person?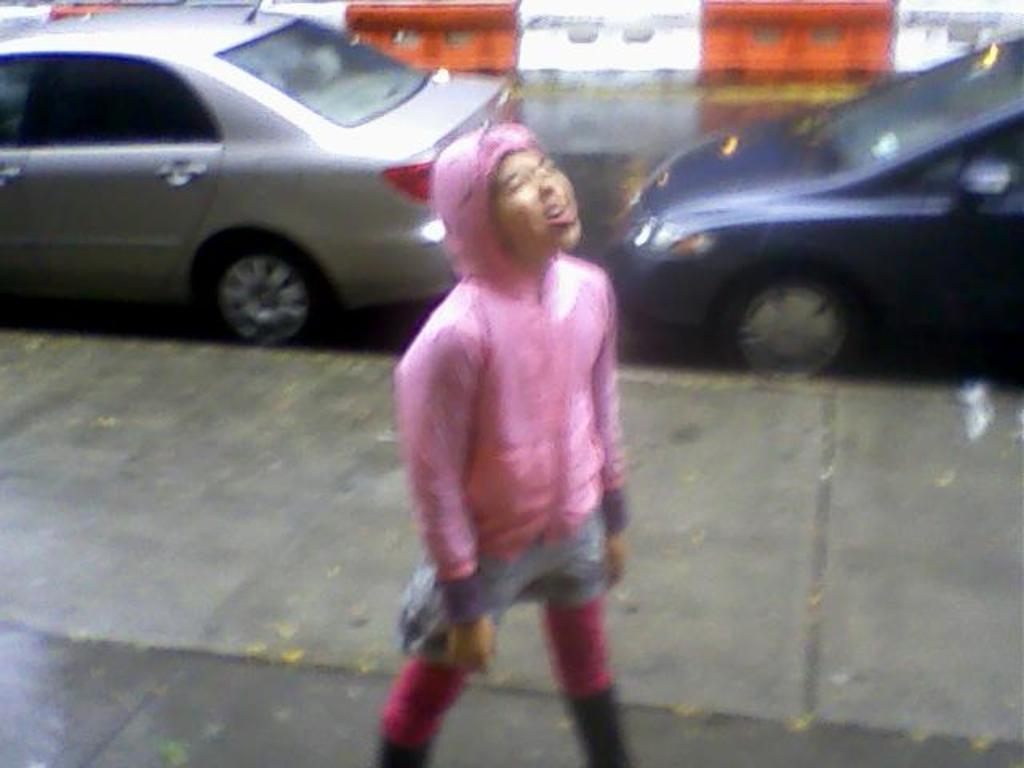
373/102/643/767
